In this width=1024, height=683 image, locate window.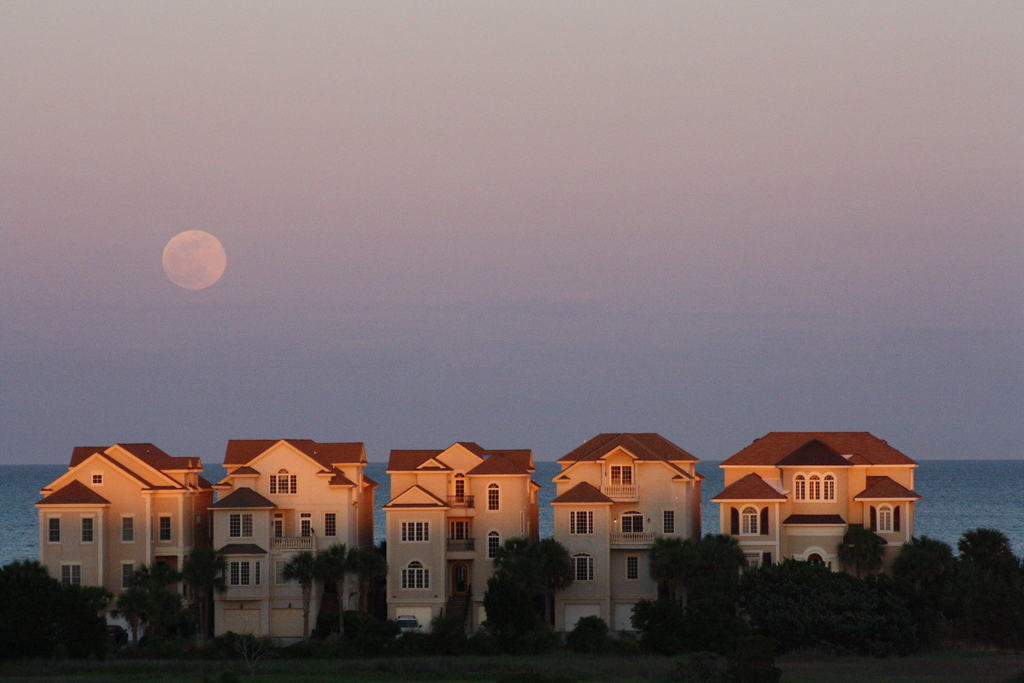
Bounding box: 609,462,635,492.
